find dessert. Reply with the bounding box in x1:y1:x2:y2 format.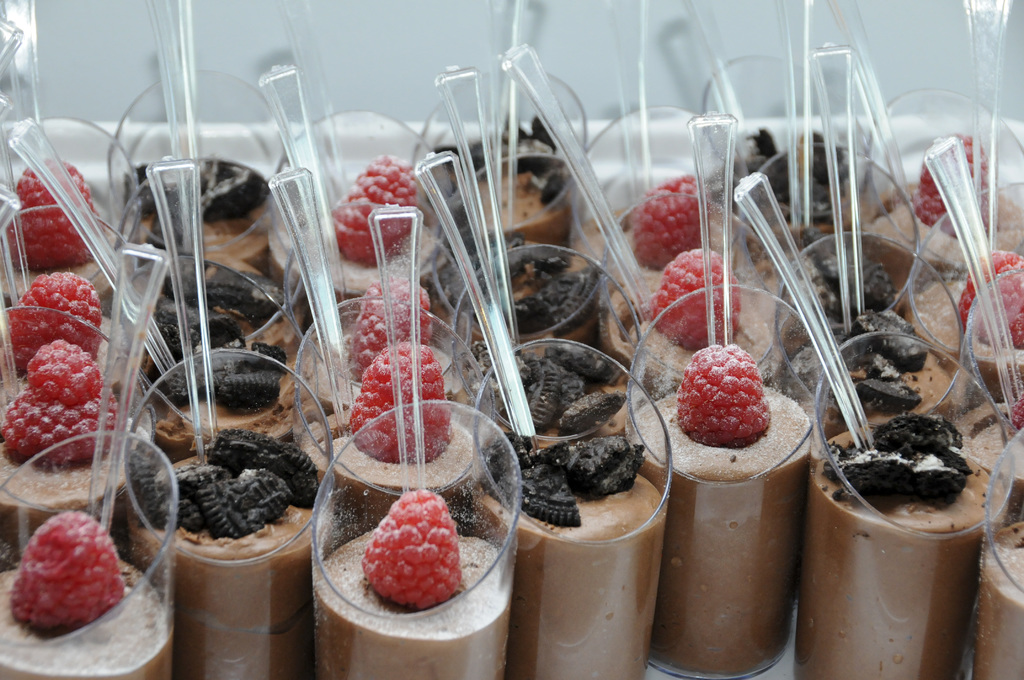
336:494:469:617.
